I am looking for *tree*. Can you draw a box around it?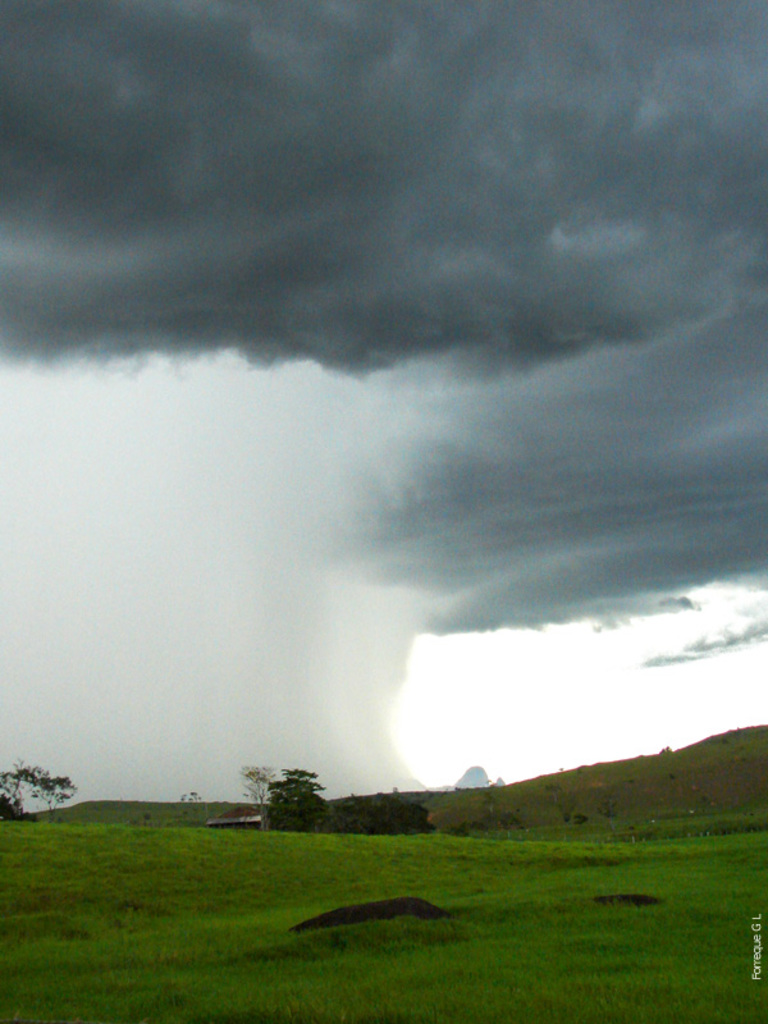
Sure, the bounding box is <box>241,763,342,838</box>.
